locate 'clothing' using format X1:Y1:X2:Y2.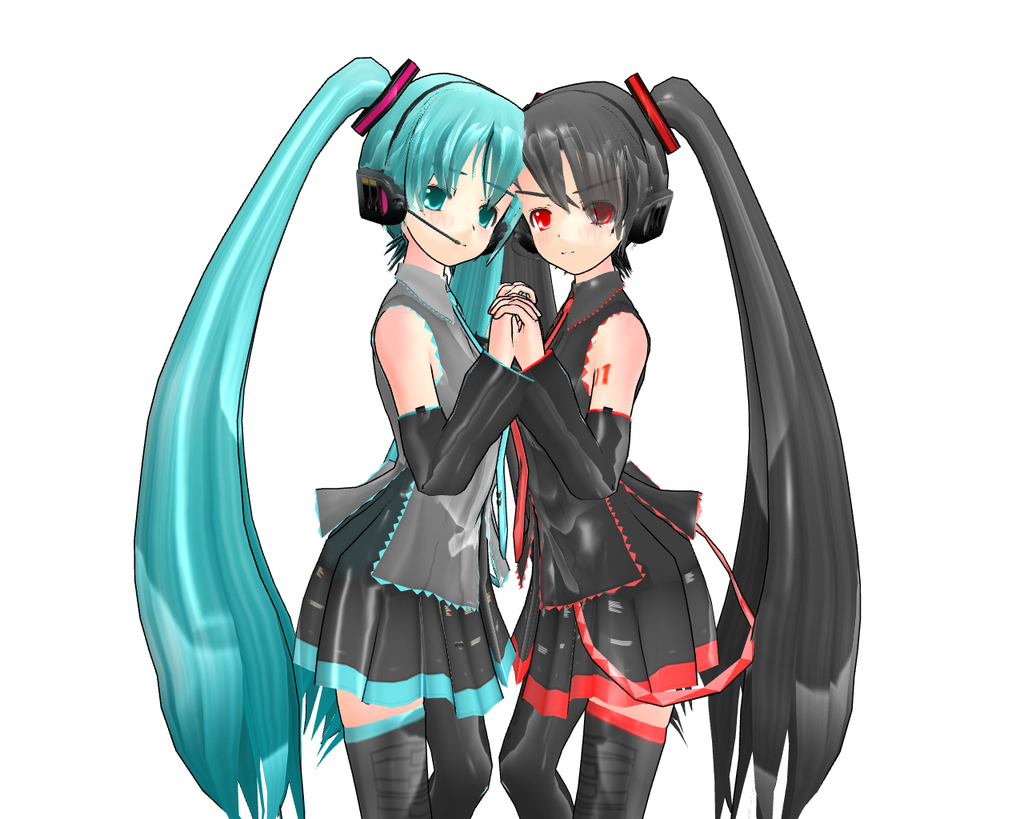
514:269:718:718.
